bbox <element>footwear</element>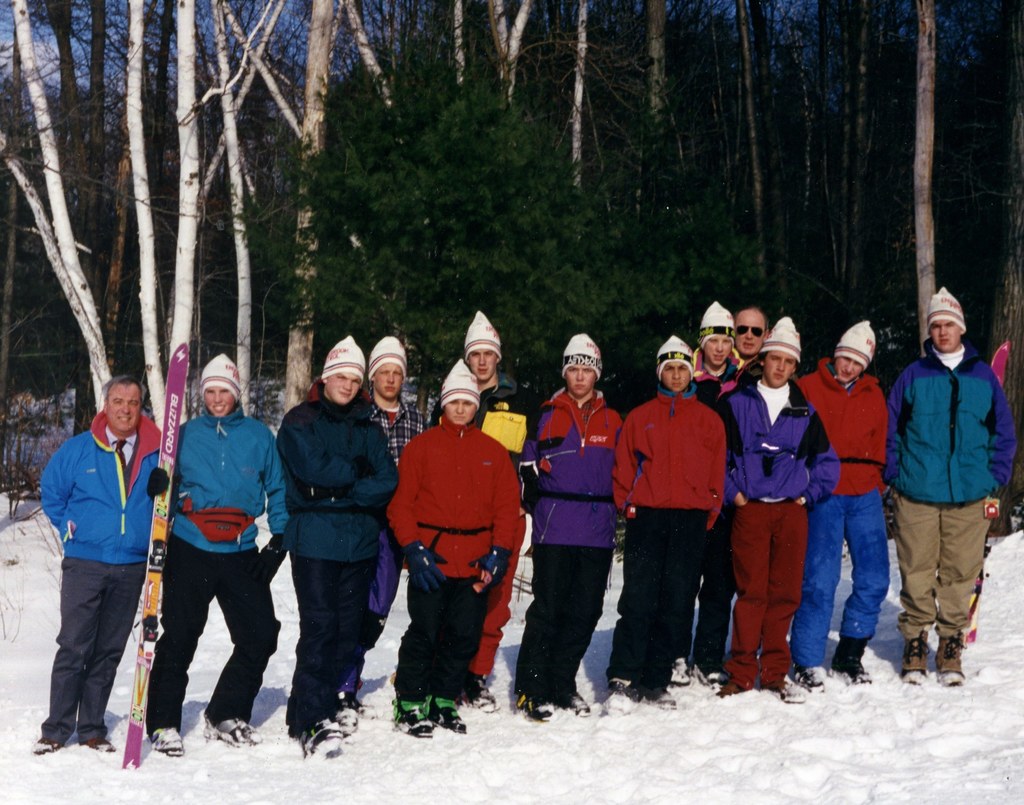
{"left": 940, "top": 634, "right": 969, "bottom": 685}
